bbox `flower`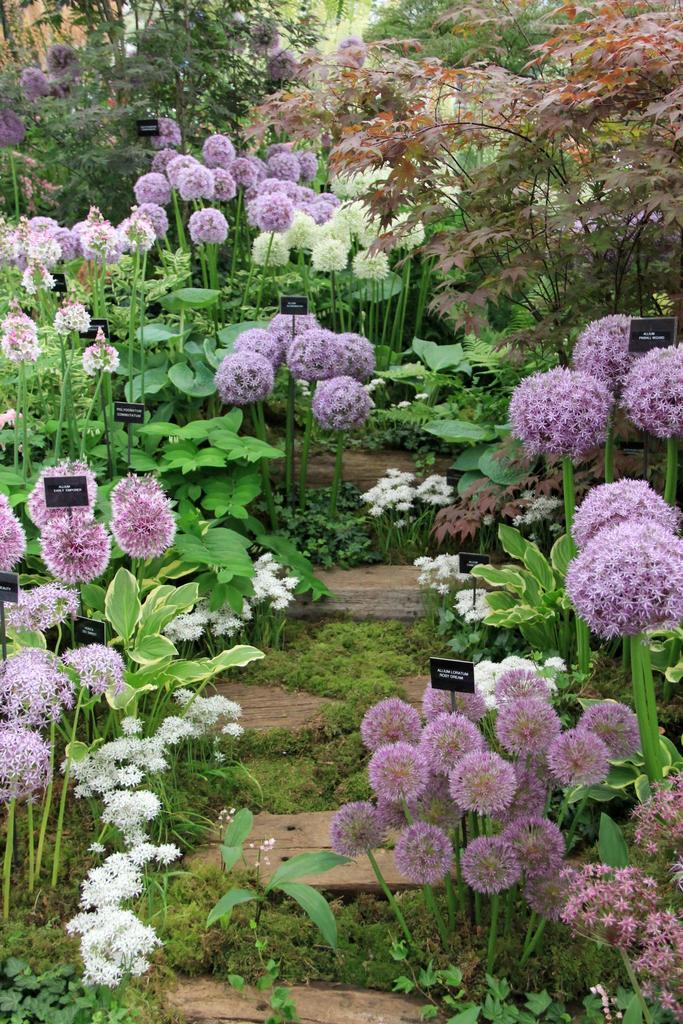
241, 191, 293, 233
